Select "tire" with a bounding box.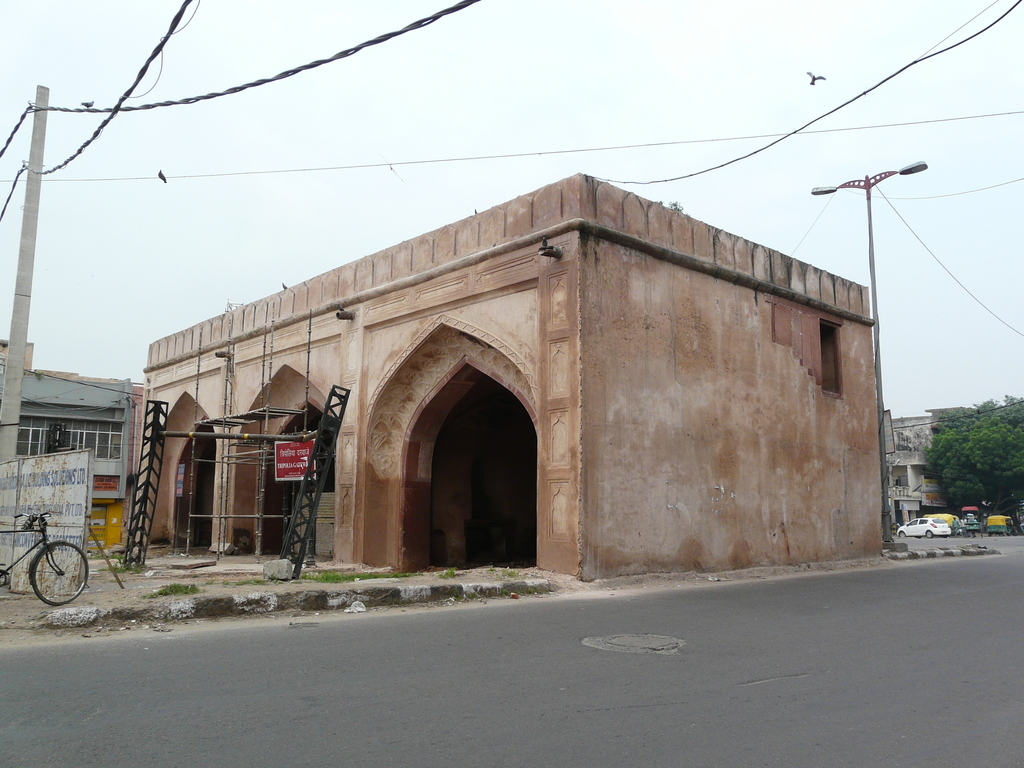
21, 536, 77, 612.
